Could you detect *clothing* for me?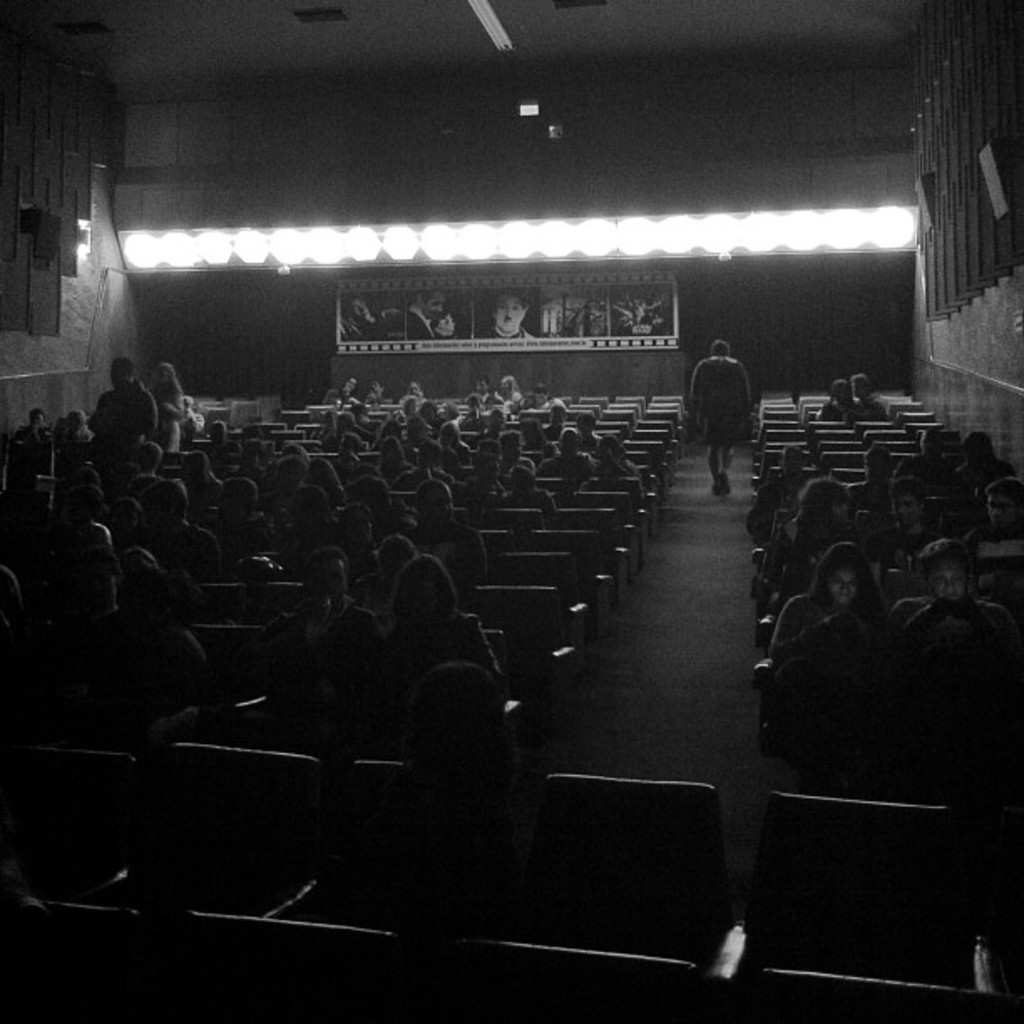
Detection result: [x1=151, y1=387, x2=181, y2=442].
